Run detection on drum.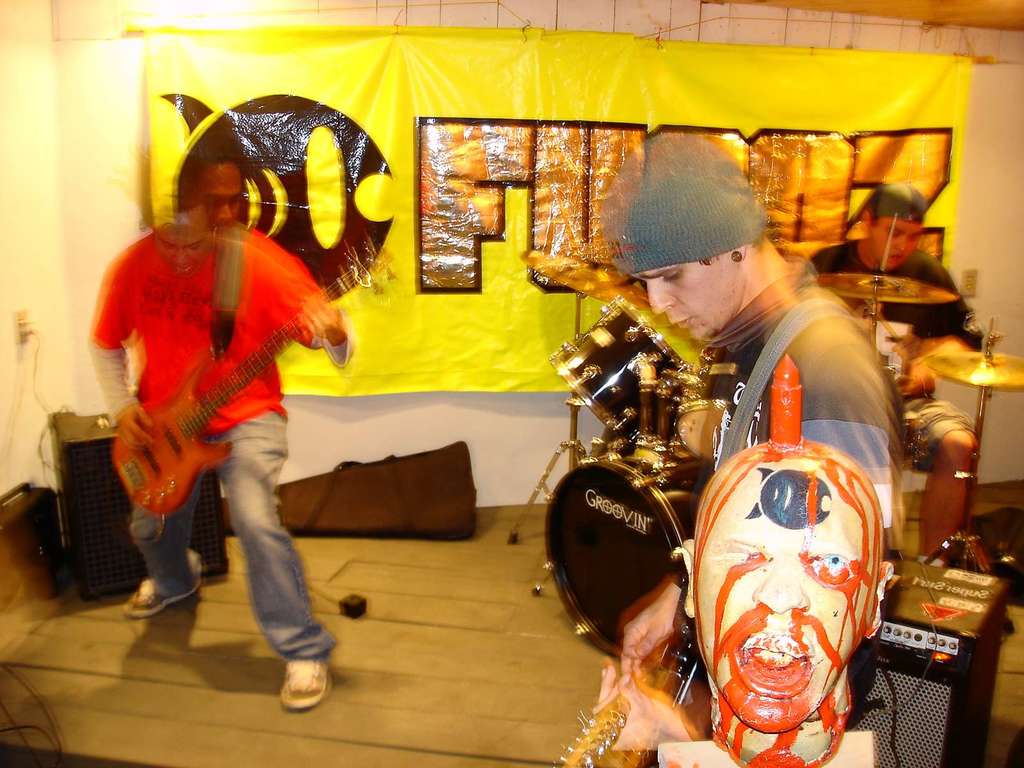
Result: <box>543,292,697,450</box>.
